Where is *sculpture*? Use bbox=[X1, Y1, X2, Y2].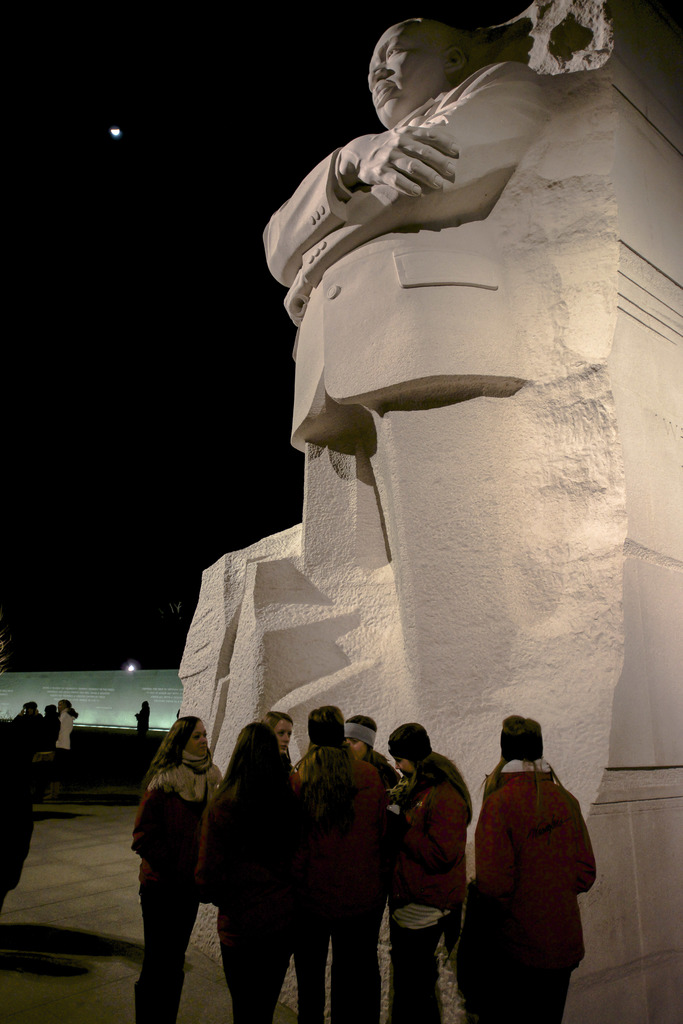
bbox=[190, 11, 625, 858].
